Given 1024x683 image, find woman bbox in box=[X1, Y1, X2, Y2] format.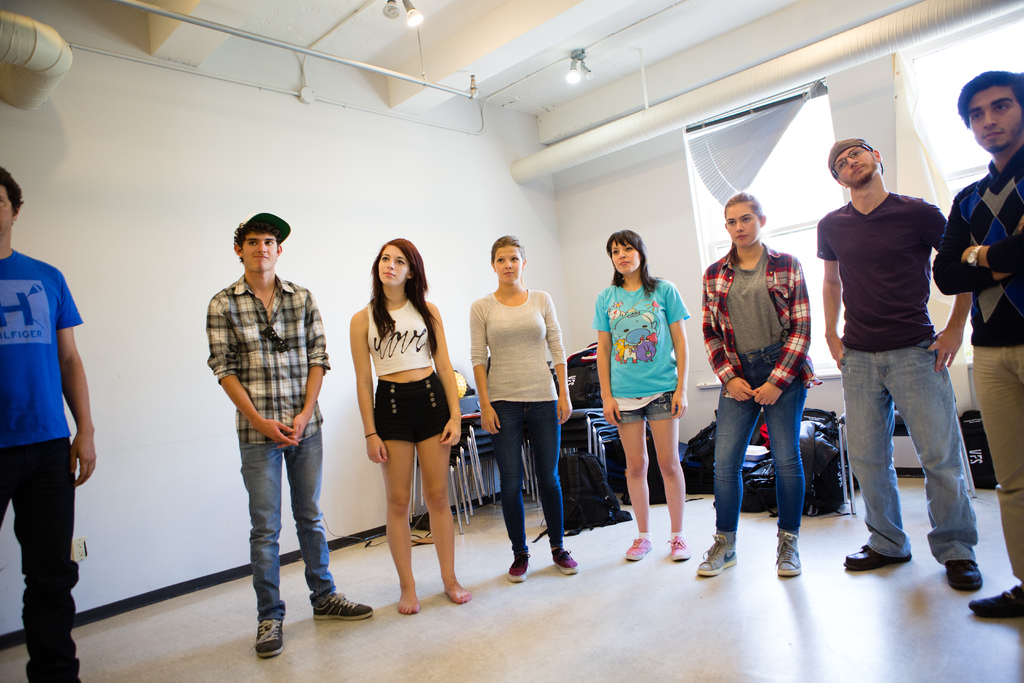
box=[591, 226, 691, 564].
